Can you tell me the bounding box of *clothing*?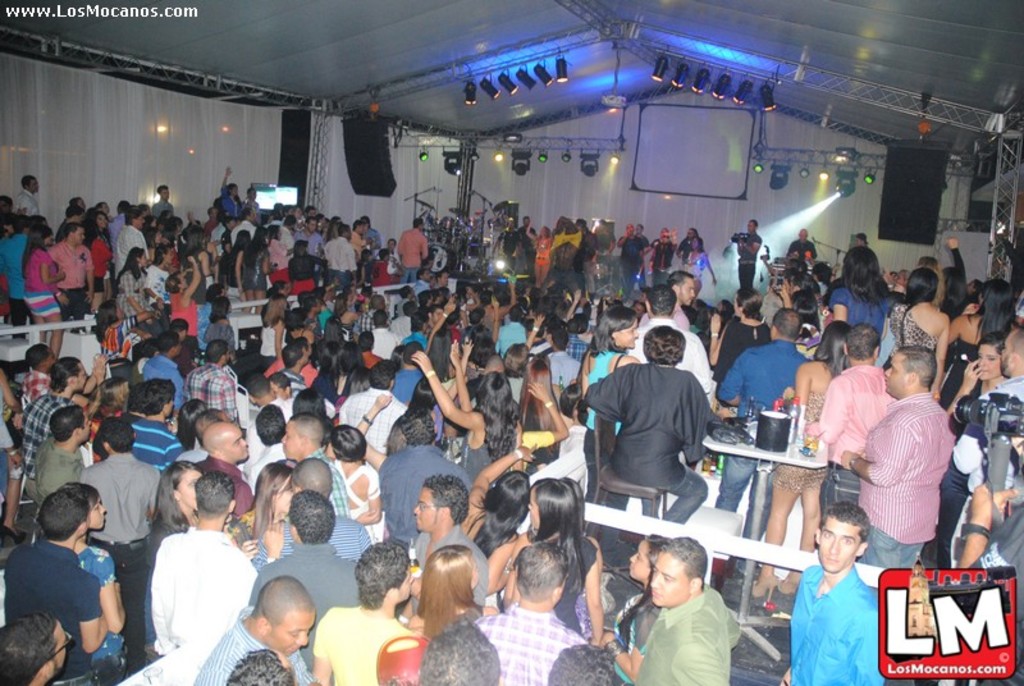
[474,600,596,685].
